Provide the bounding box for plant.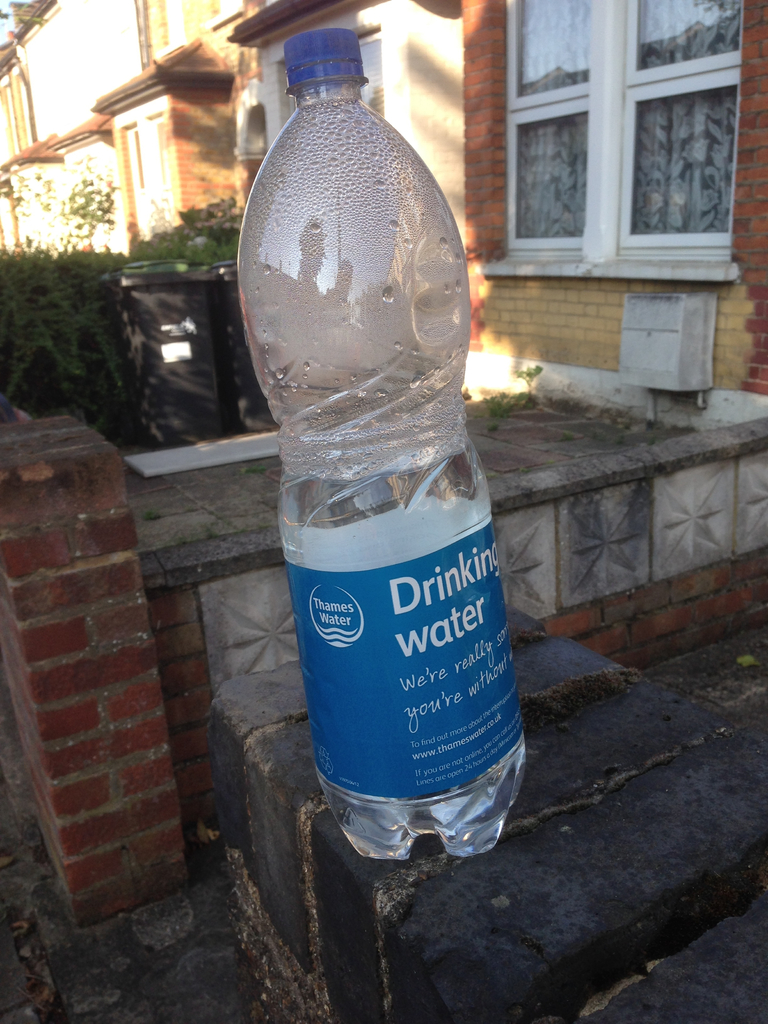
bbox=[142, 506, 160, 522].
